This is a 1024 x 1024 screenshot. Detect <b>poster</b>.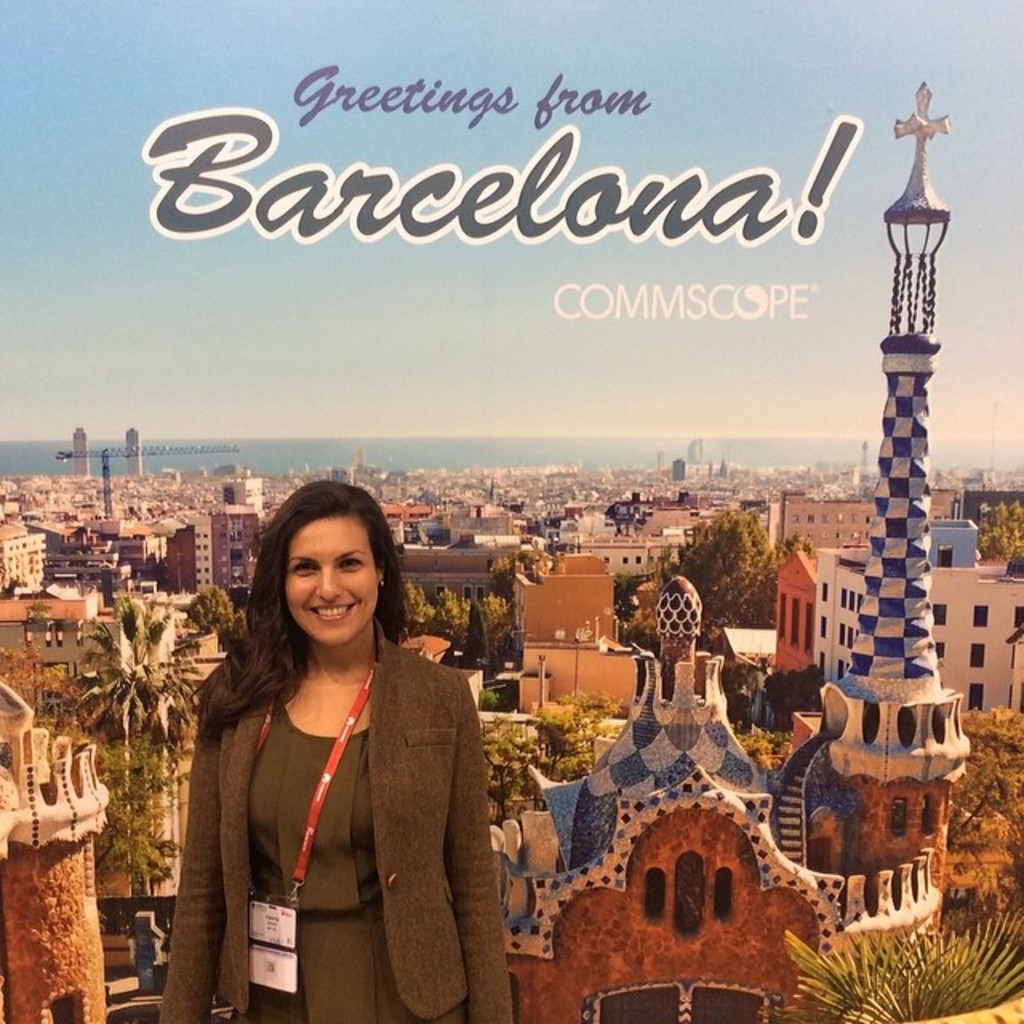
bbox=(0, 0, 1022, 1022).
